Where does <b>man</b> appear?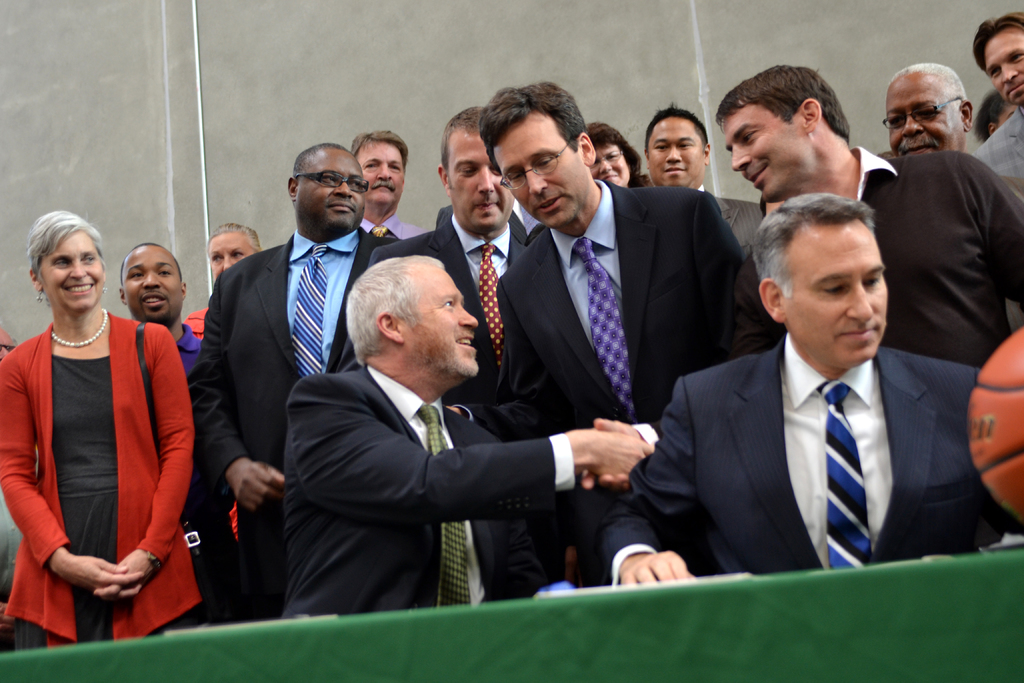
Appears at box=[115, 239, 248, 616].
